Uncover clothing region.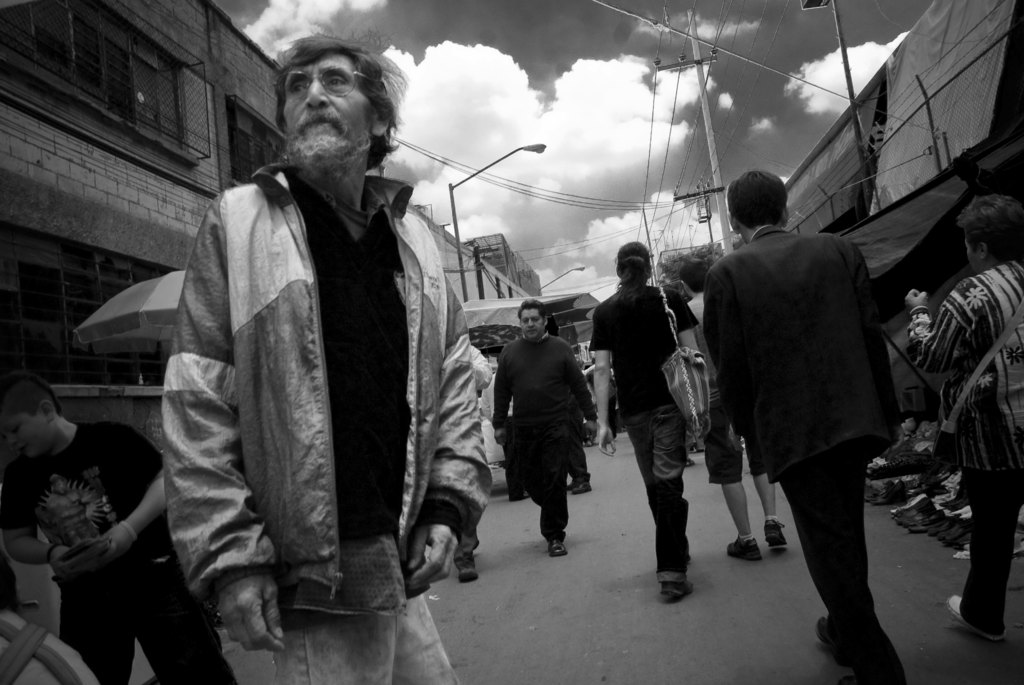
Uncovered: 591:288:684:572.
